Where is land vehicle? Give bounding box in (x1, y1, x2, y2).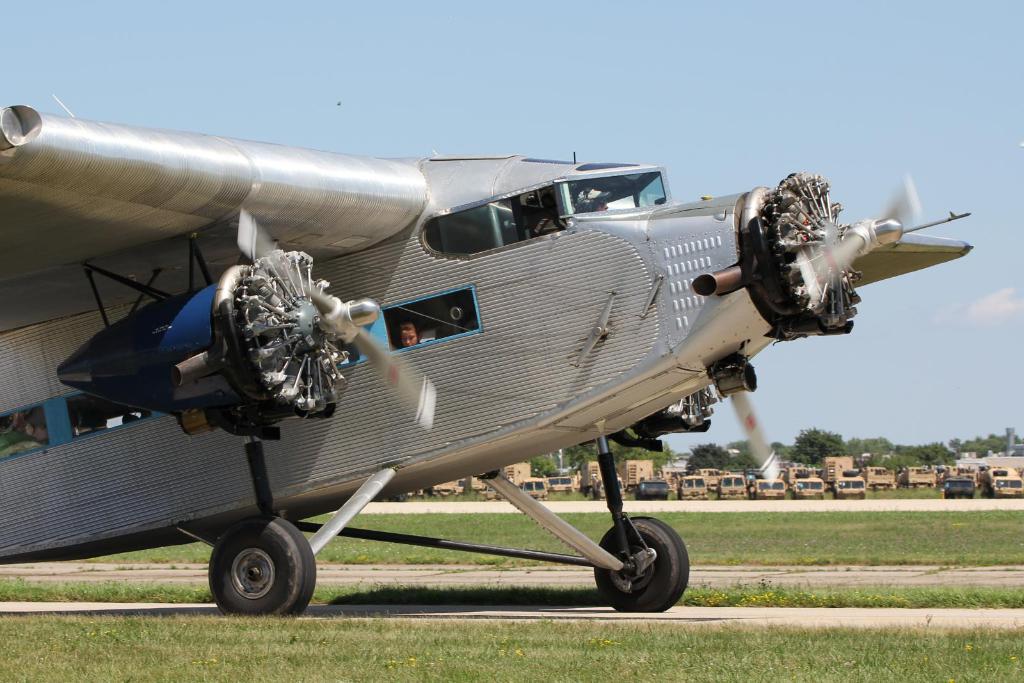
(868, 466, 894, 487).
